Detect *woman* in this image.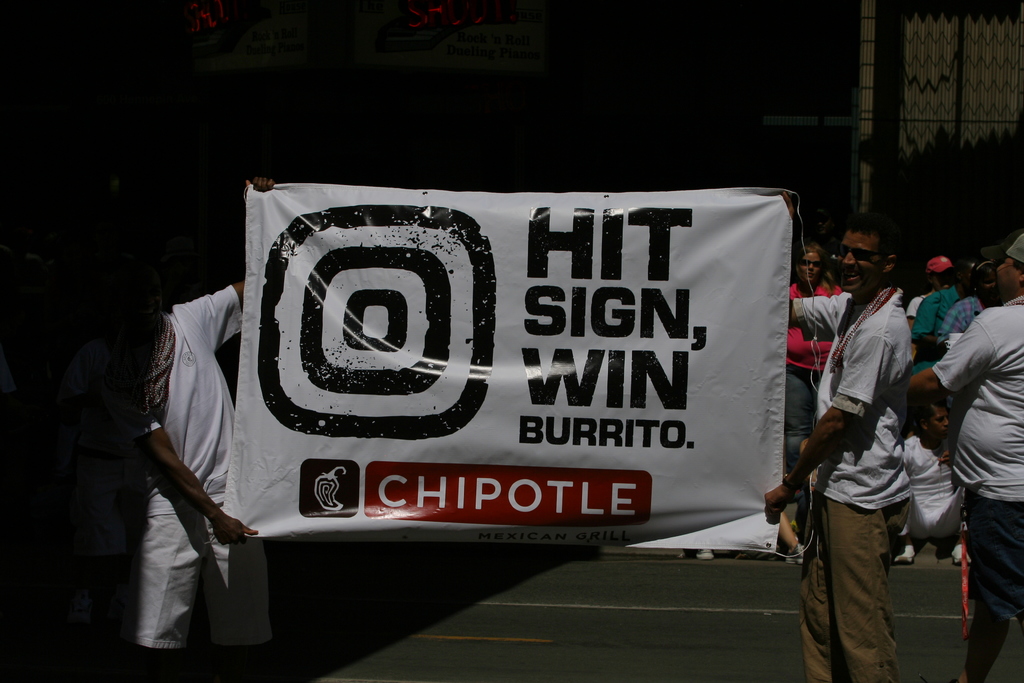
Detection: BBox(906, 254, 956, 336).
